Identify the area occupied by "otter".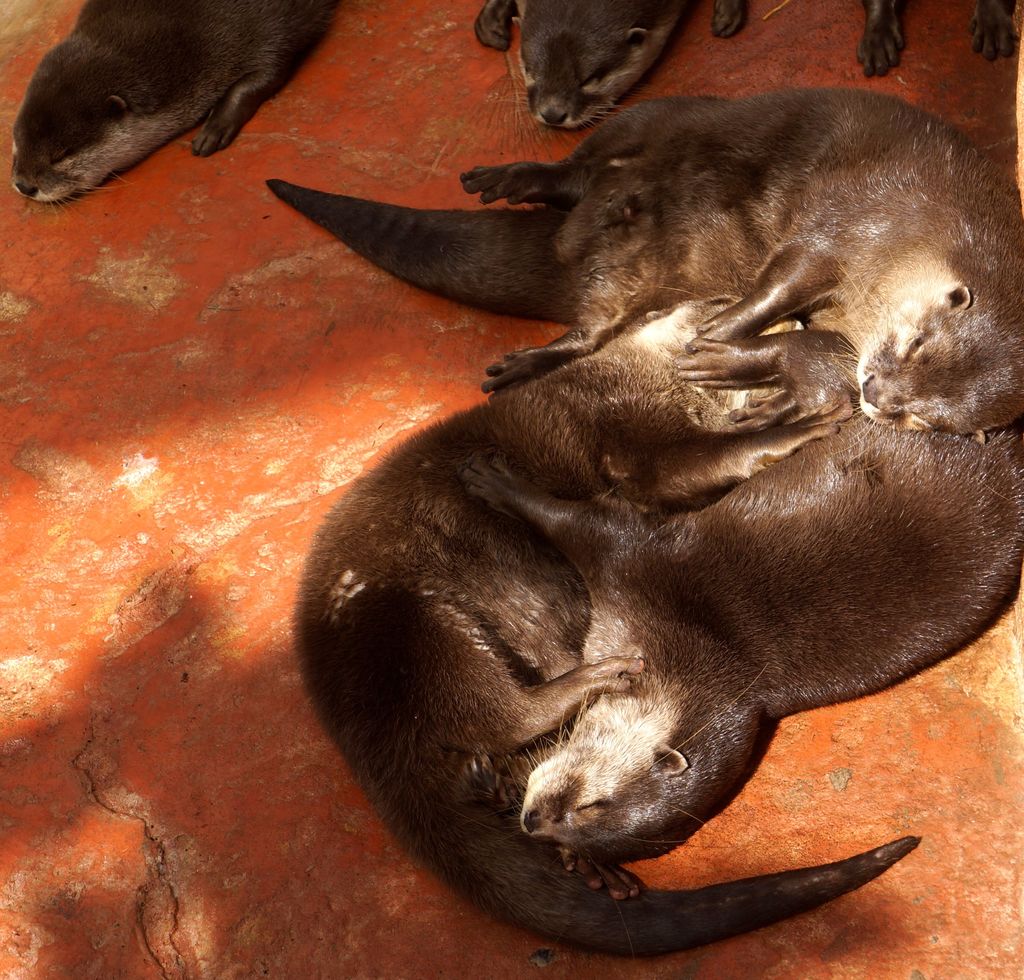
Area: <box>855,0,1020,81</box>.
